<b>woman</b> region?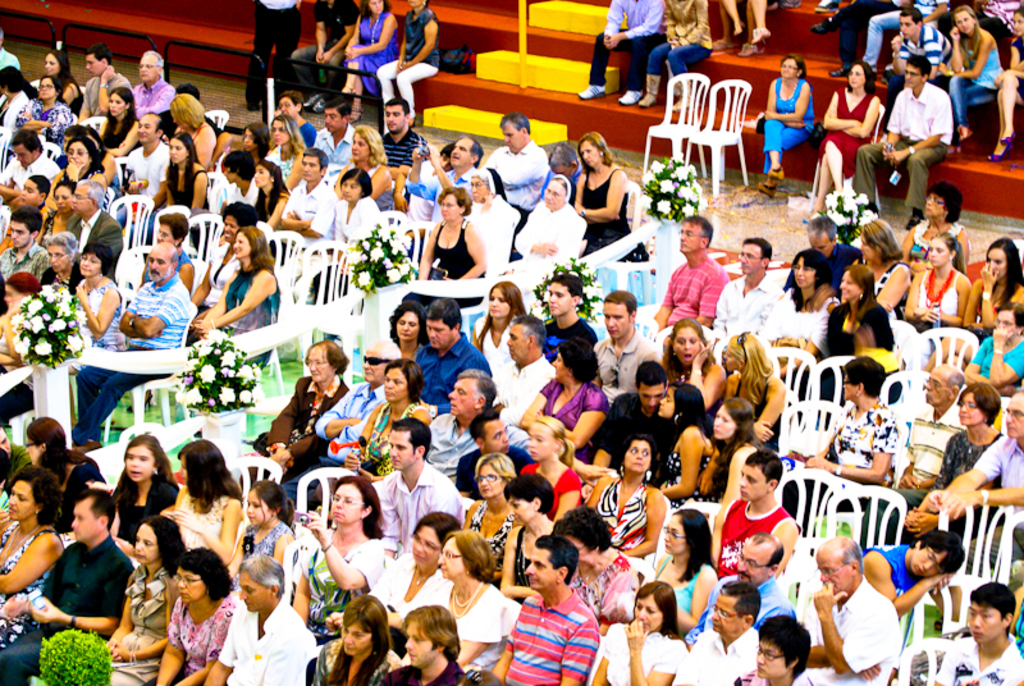
x1=504, y1=471, x2=570, y2=599
